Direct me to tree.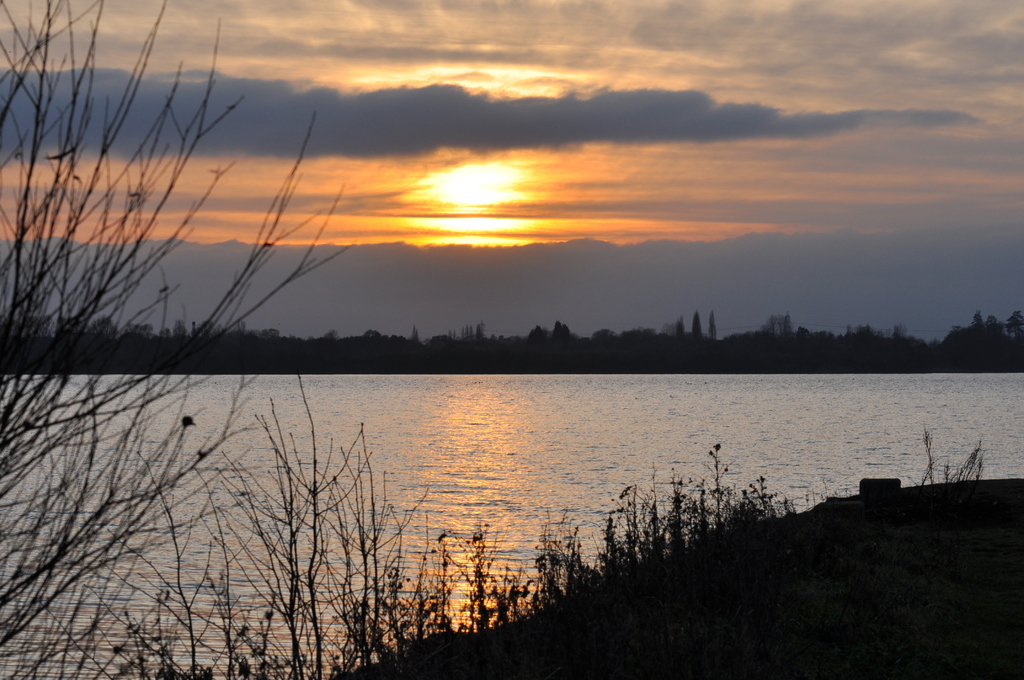
Direction: <bbox>692, 307, 706, 336</bbox>.
